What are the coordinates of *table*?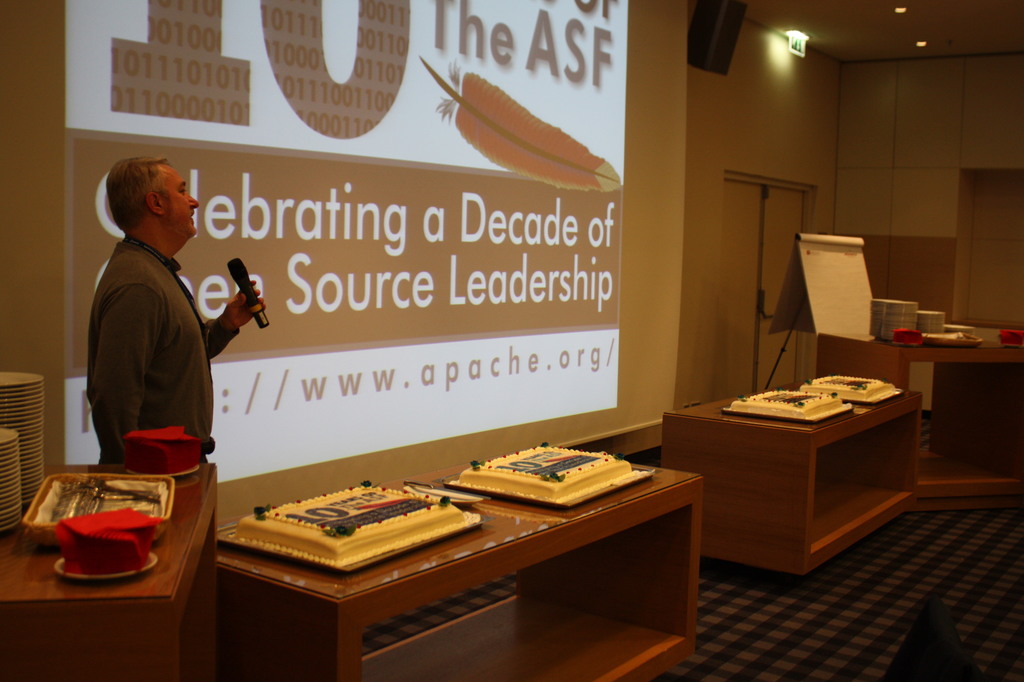
(x1=193, y1=434, x2=685, y2=681).
